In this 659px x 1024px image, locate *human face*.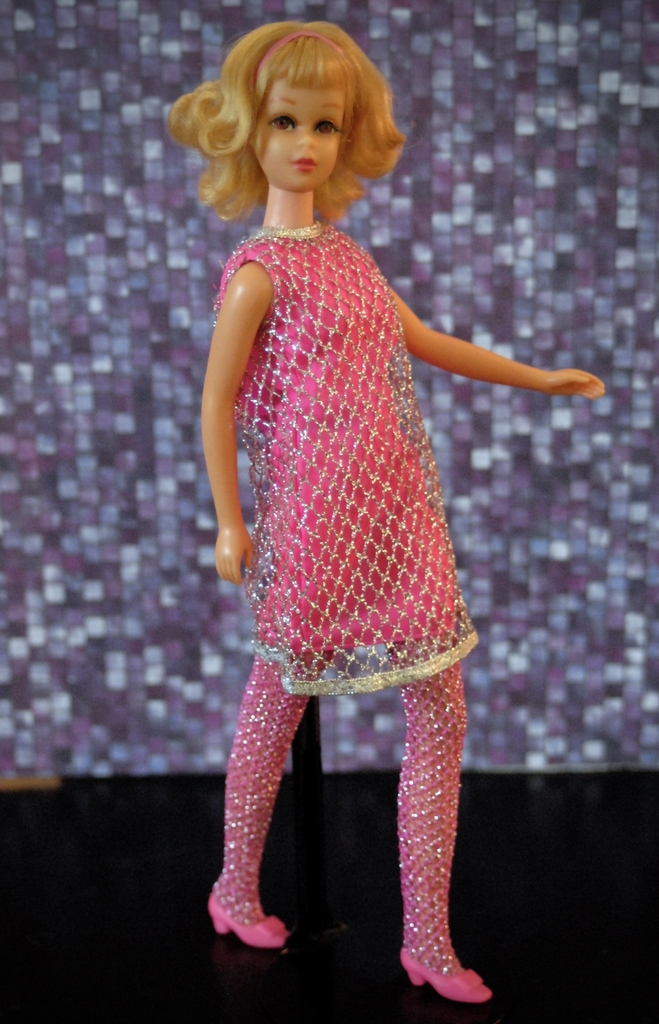
Bounding box: locate(248, 71, 345, 192).
